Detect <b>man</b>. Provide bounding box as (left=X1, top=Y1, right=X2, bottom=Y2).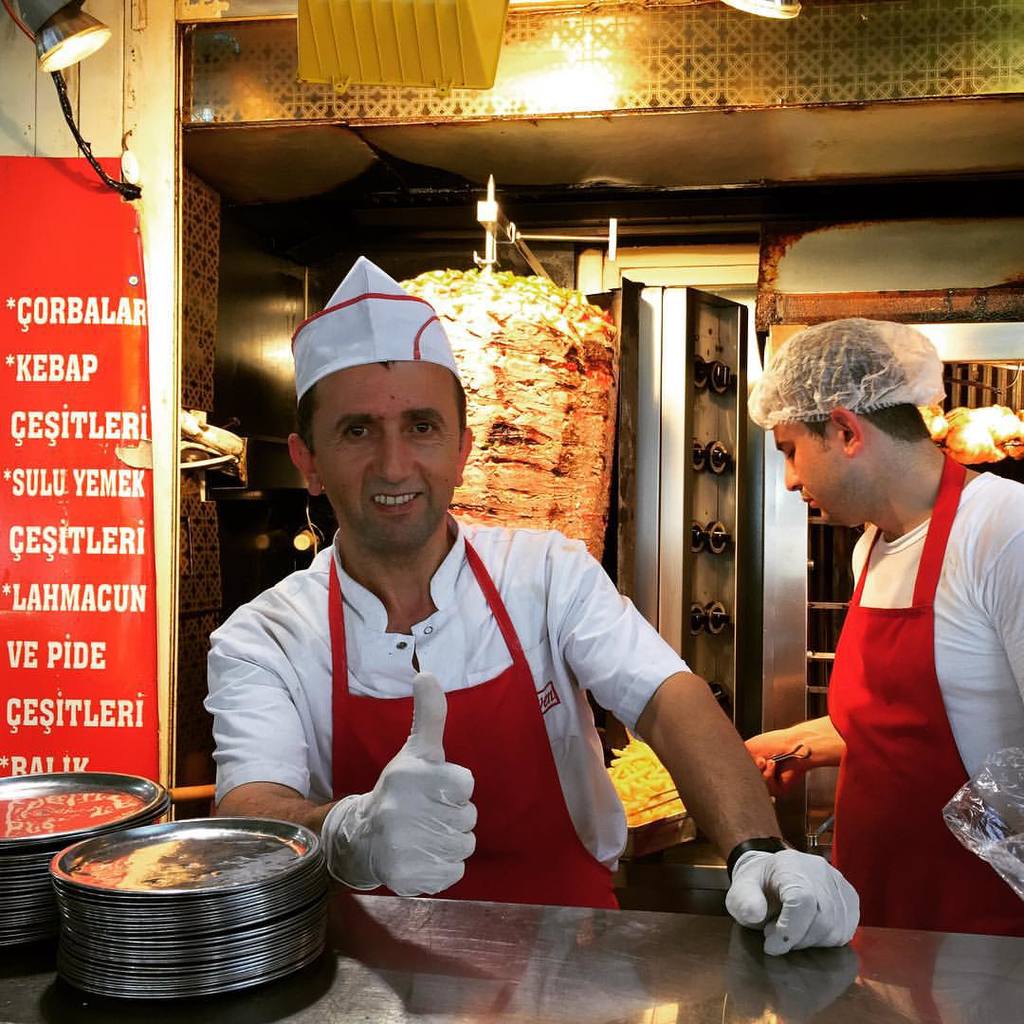
(left=773, top=320, right=1014, bottom=957).
